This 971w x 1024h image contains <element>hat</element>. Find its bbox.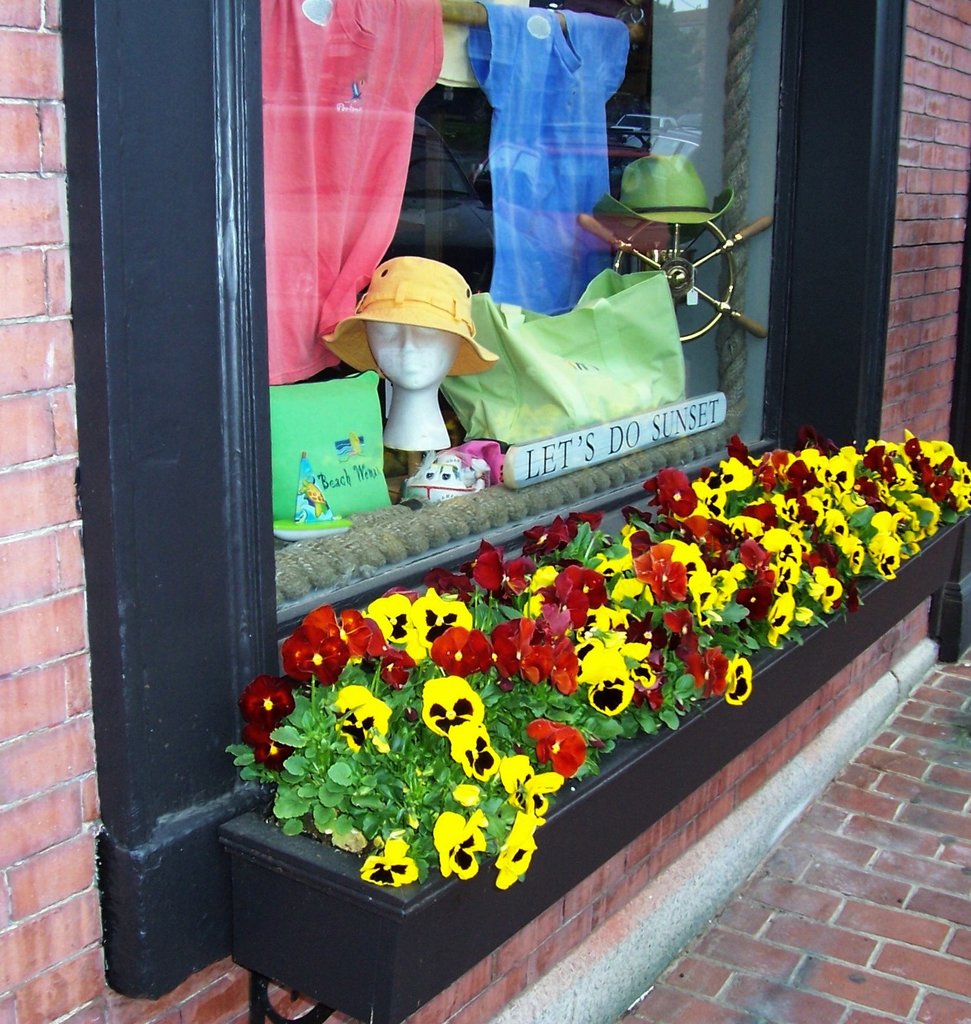
(left=321, top=256, right=497, bottom=380).
